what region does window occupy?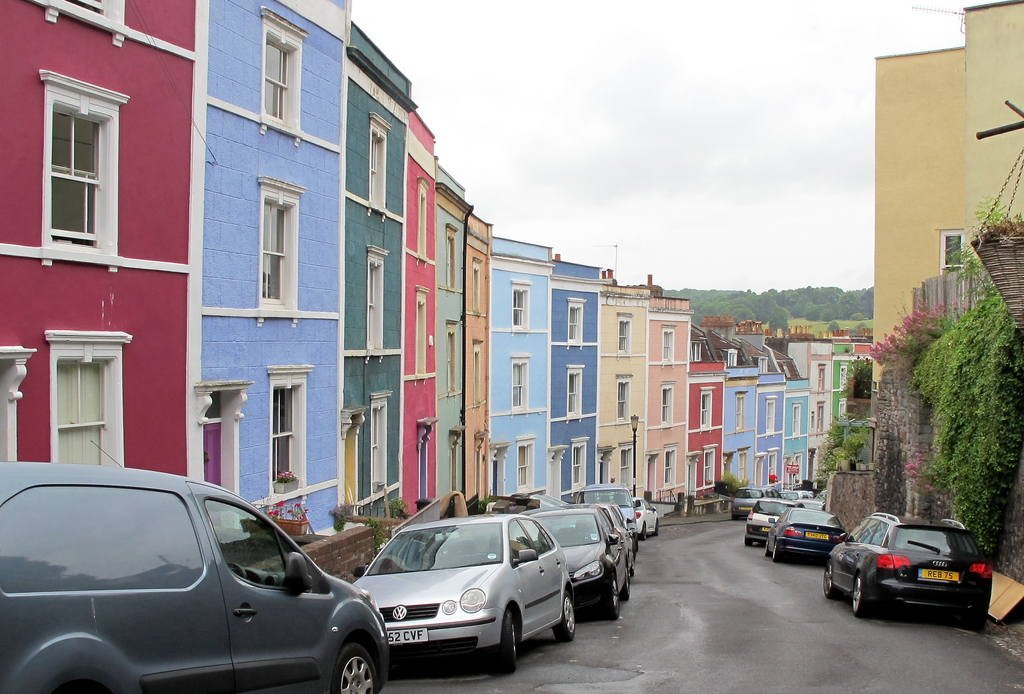
box=[34, 70, 116, 274].
